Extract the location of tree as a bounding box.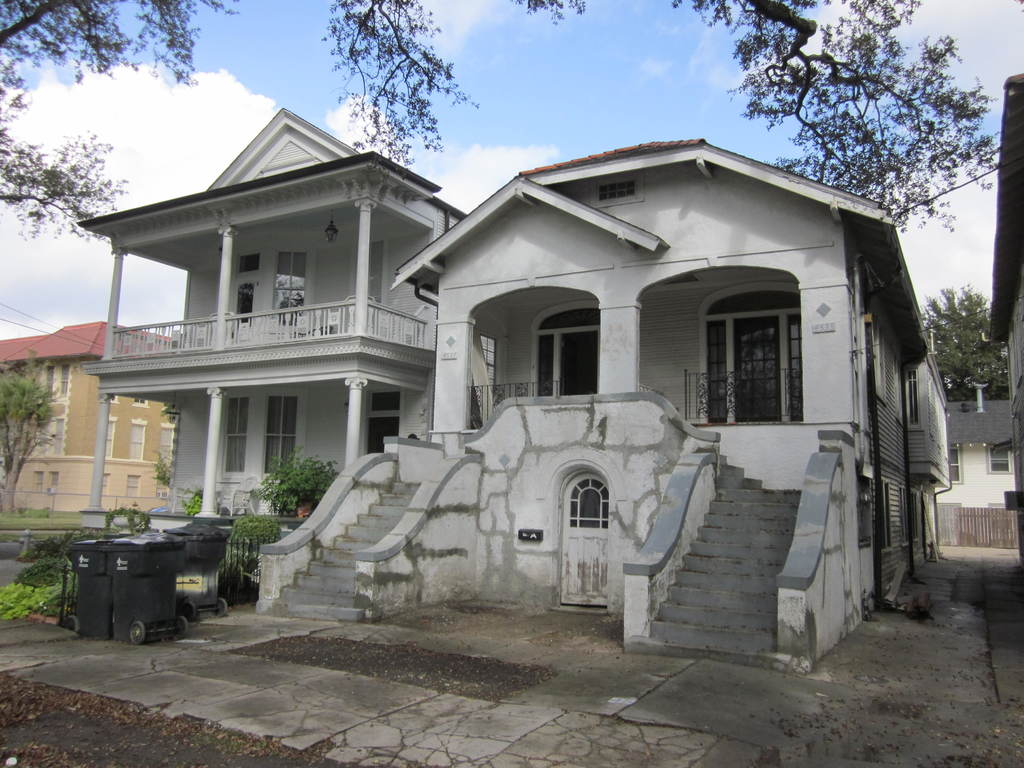
[10,372,60,511].
